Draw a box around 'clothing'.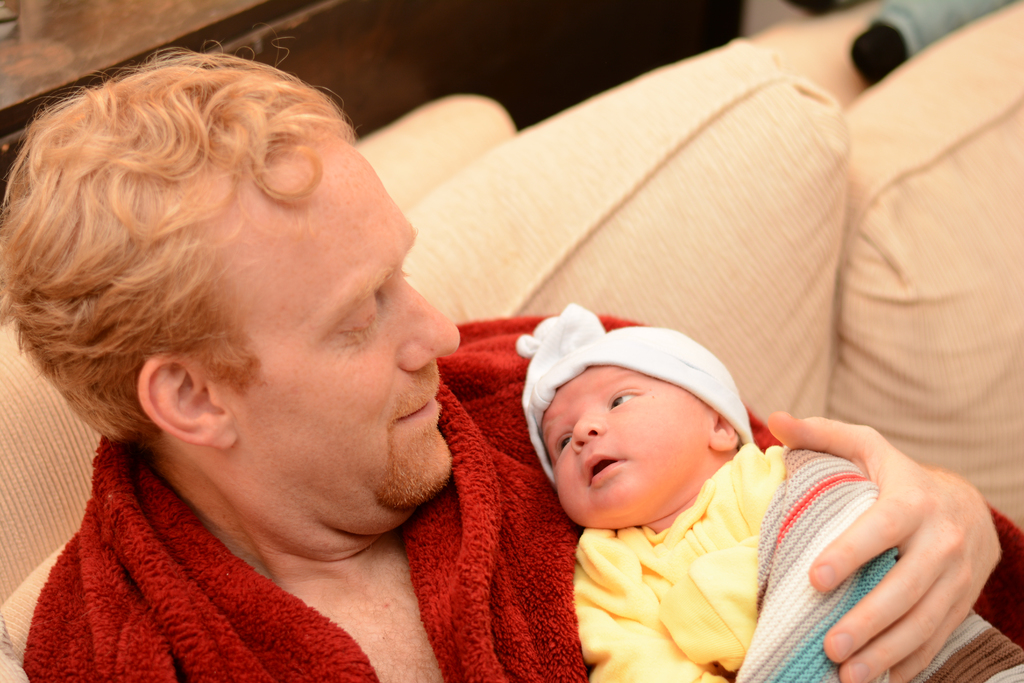
detection(522, 385, 842, 677).
